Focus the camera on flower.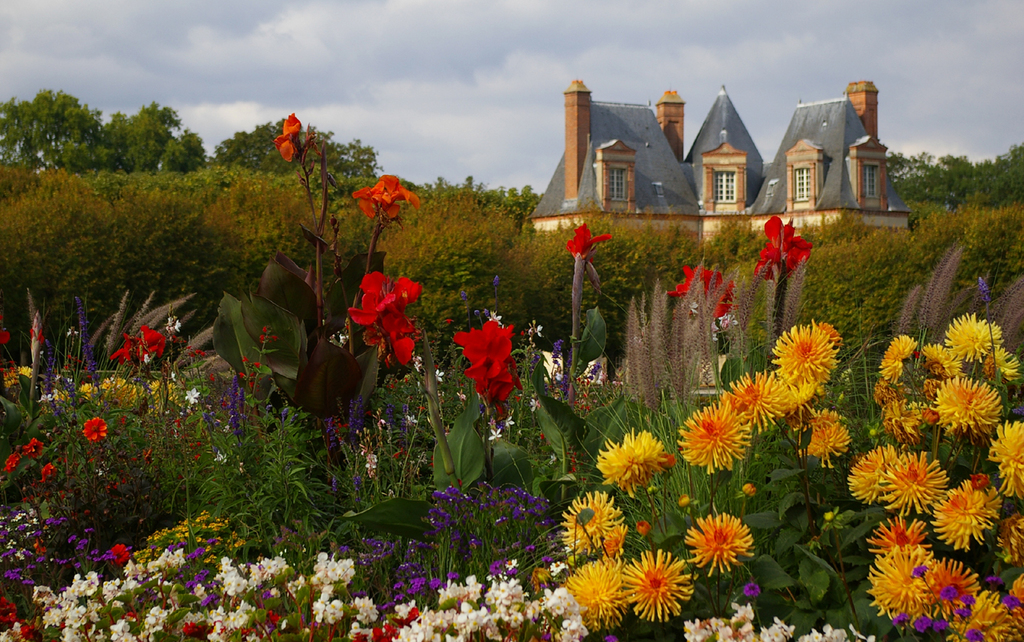
Focus region: rect(138, 323, 168, 357).
